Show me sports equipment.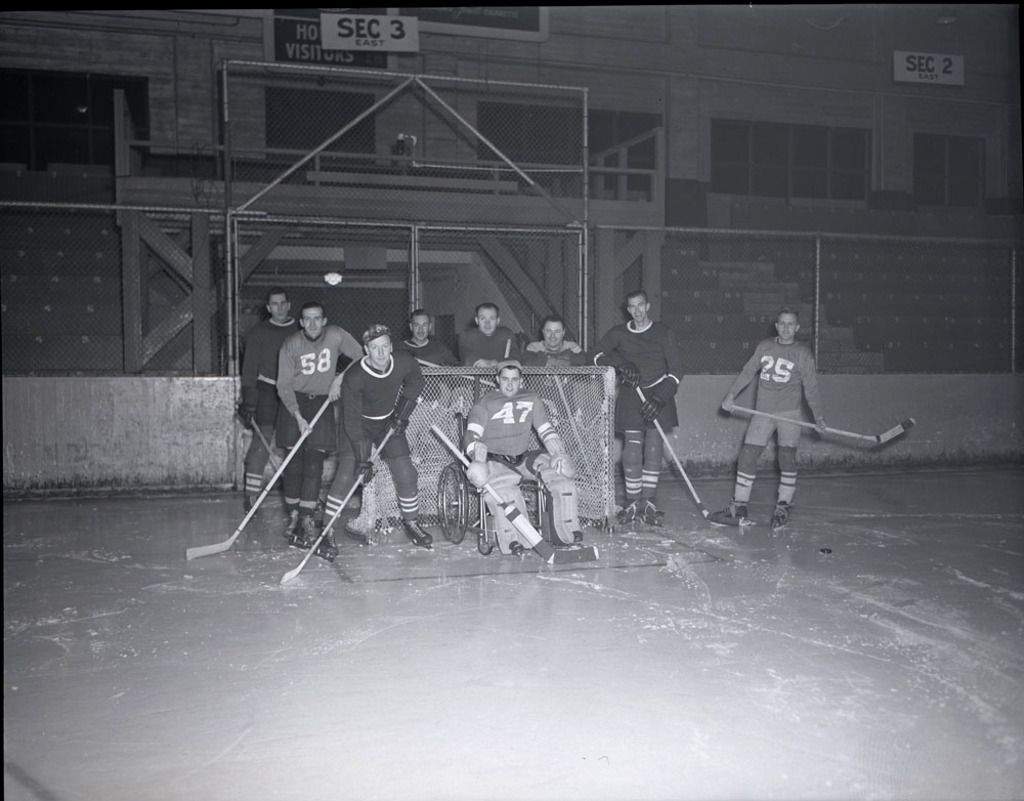
sports equipment is here: Rect(638, 378, 679, 417).
